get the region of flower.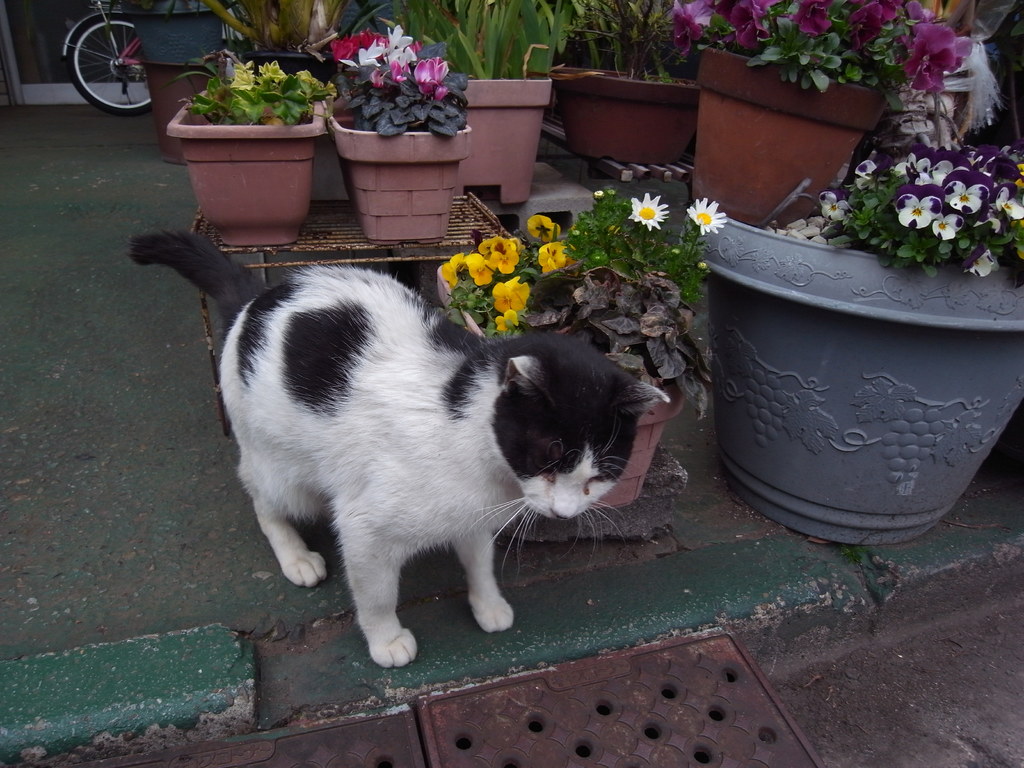
<region>671, 0, 714, 53</region>.
